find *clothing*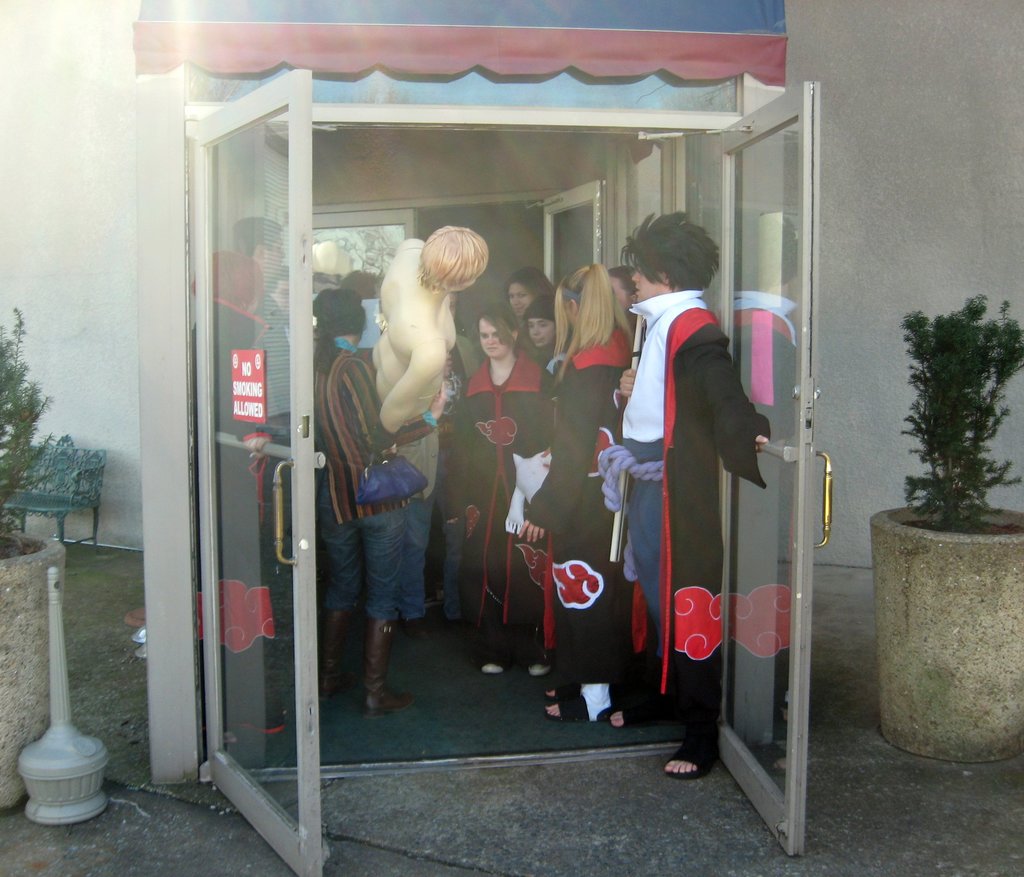
x1=398 y1=432 x2=429 y2=613
